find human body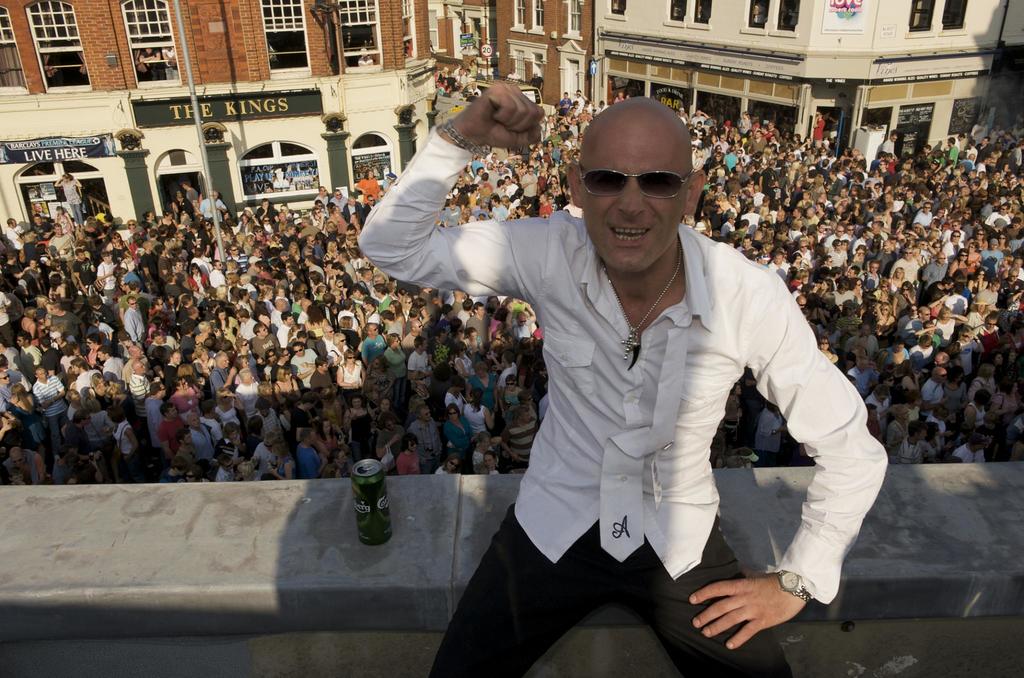
(85,396,108,452)
